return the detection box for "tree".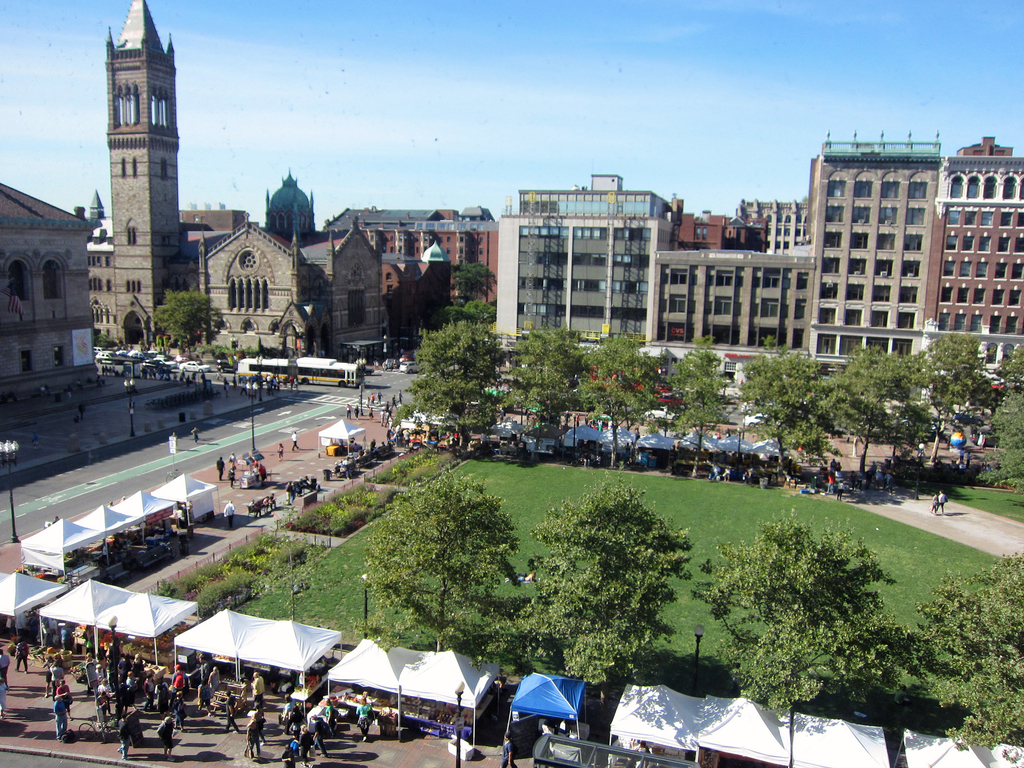
424/260/497/368.
